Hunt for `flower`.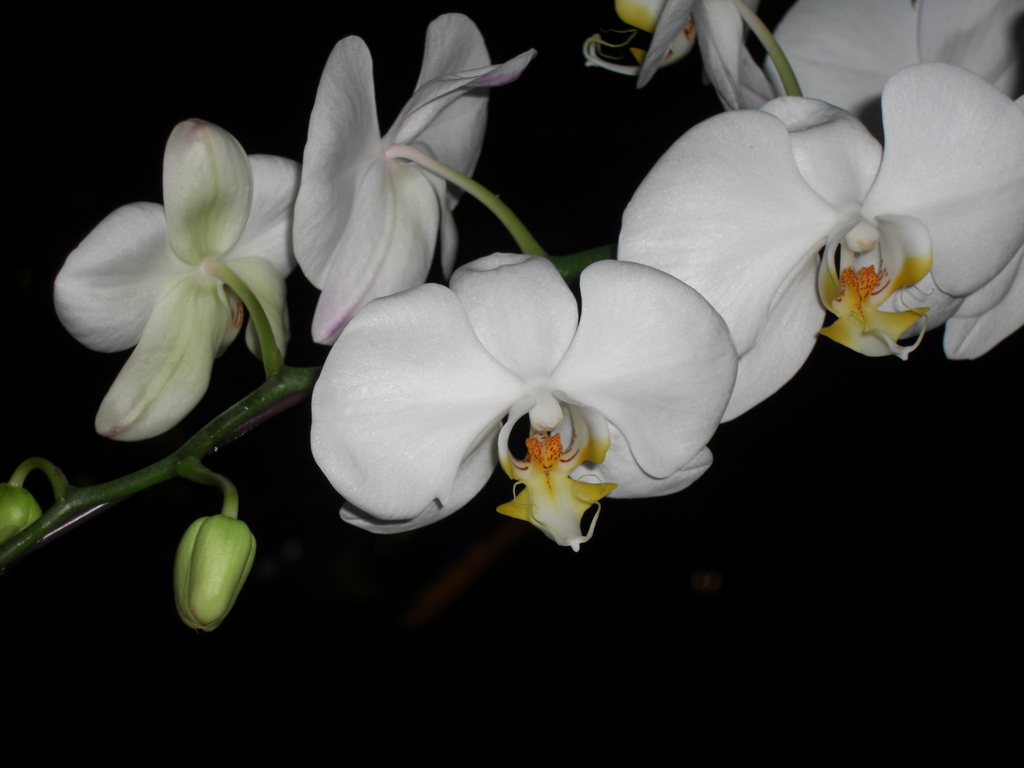
Hunted down at left=54, top=119, right=298, bottom=447.
